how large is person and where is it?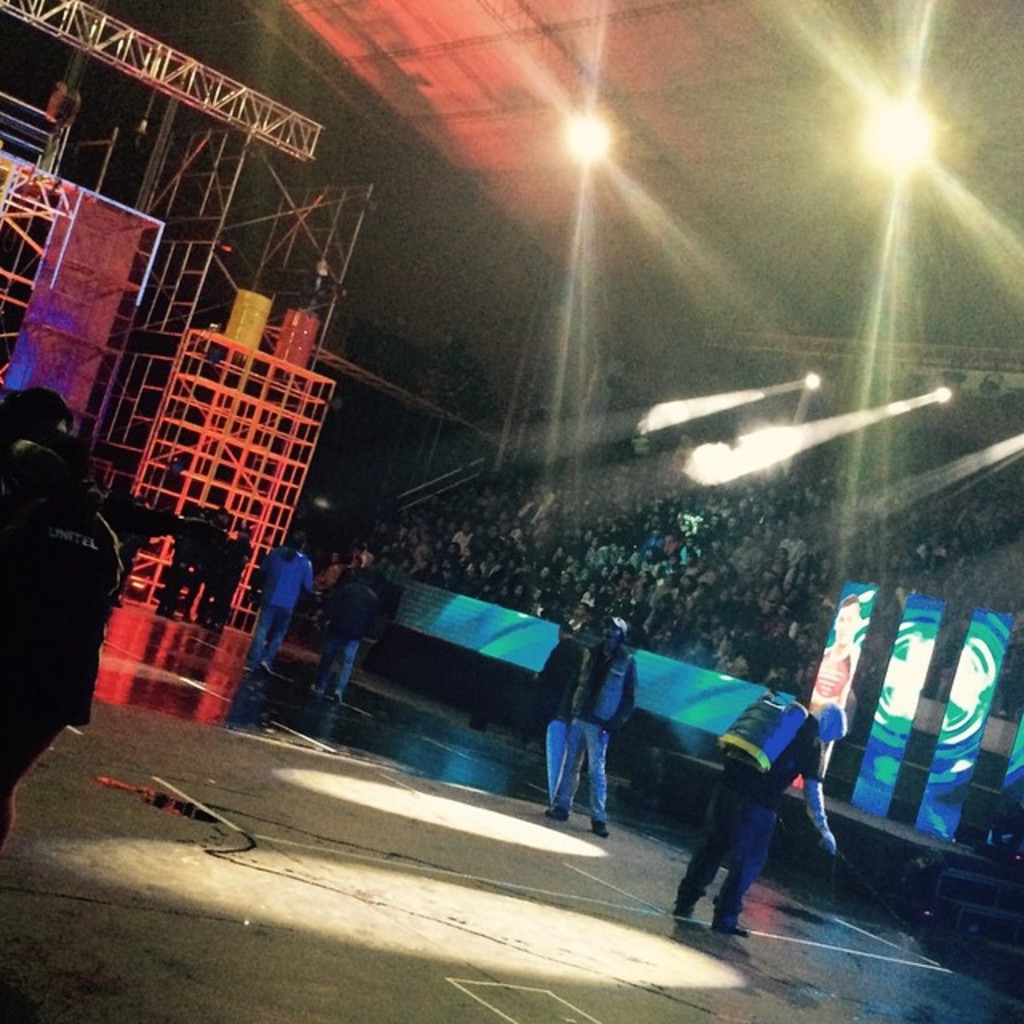
Bounding box: (left=672, top=699, right=848, bottom=931).
